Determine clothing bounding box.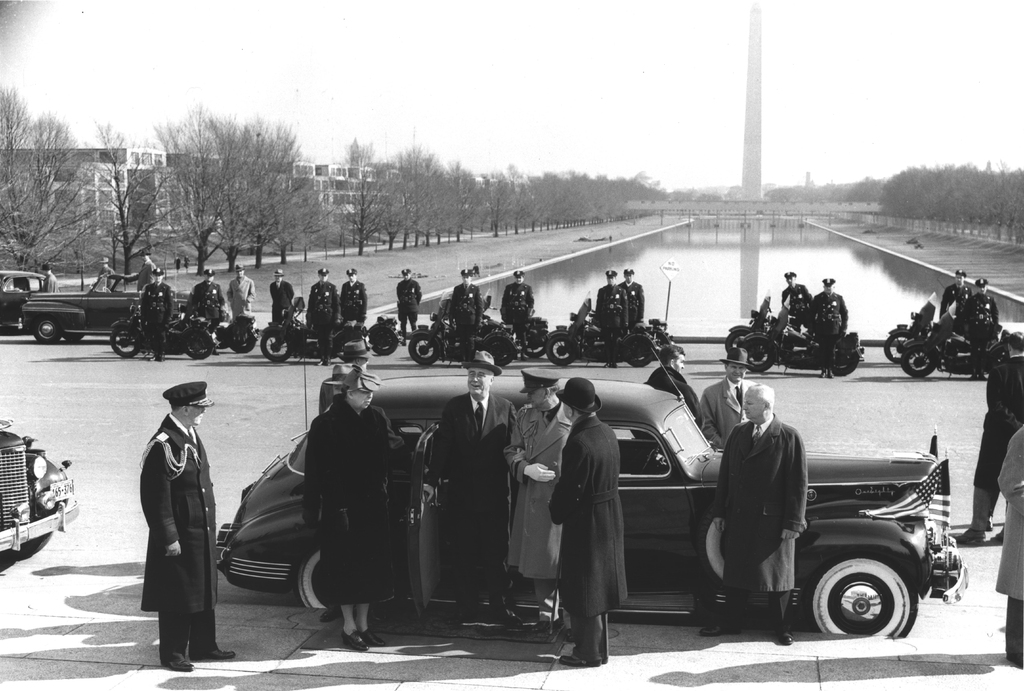
Determined: crop(97, 268, 120, 284).
